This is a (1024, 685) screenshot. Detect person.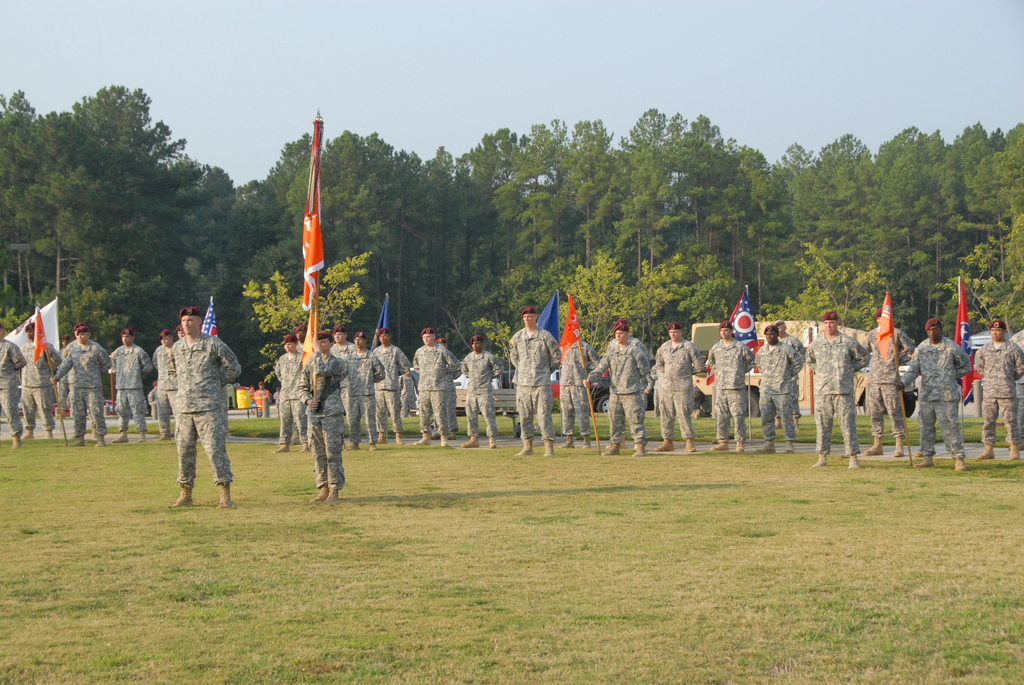
806,308,860,469.
